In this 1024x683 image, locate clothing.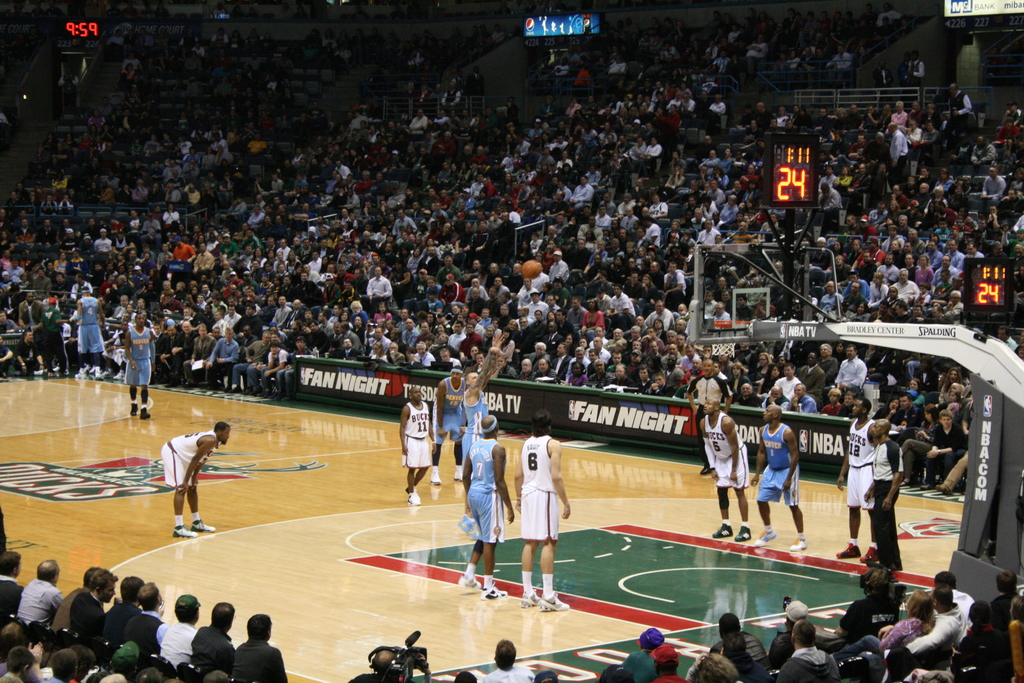
Bounding box: (890,281,922,294).
